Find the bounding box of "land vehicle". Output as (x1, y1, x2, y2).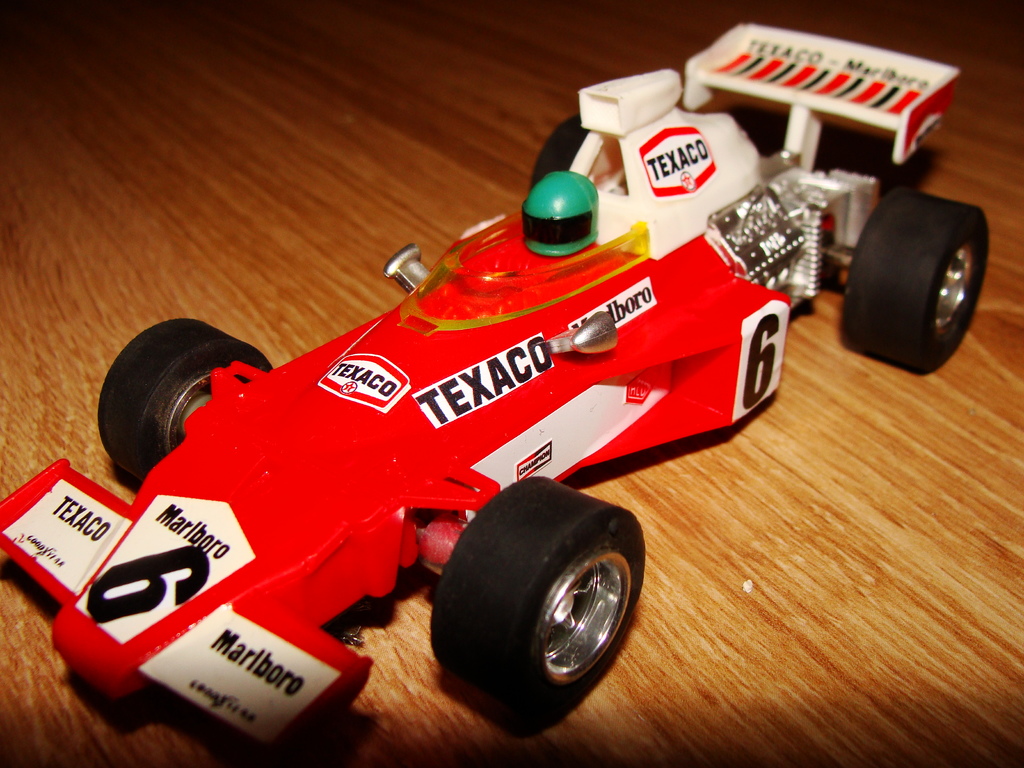
(0, 6, 1004, 767).
